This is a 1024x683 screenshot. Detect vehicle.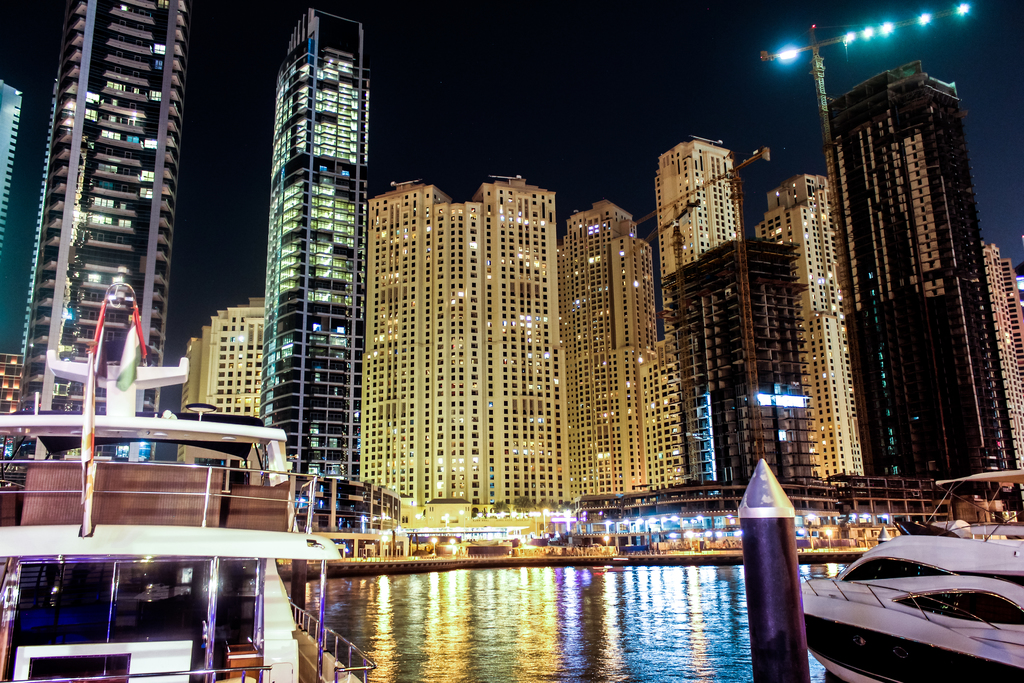
locate(0, 278, 372, 682).
